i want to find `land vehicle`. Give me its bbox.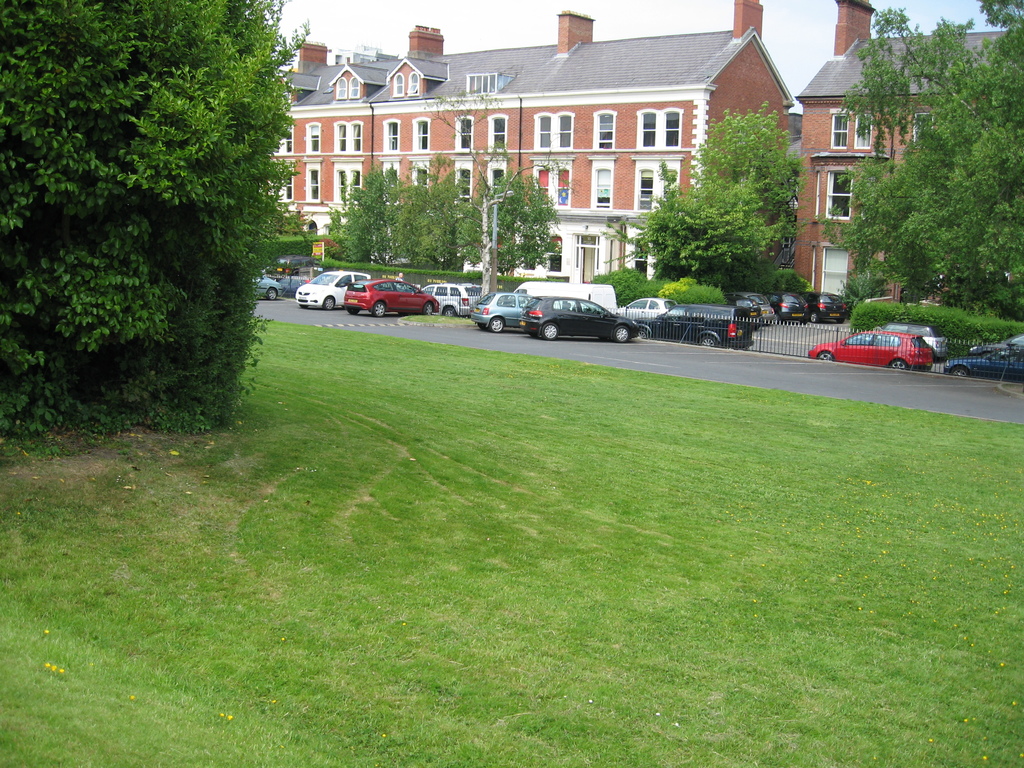
bbox=[345, 279, 434, 315].
